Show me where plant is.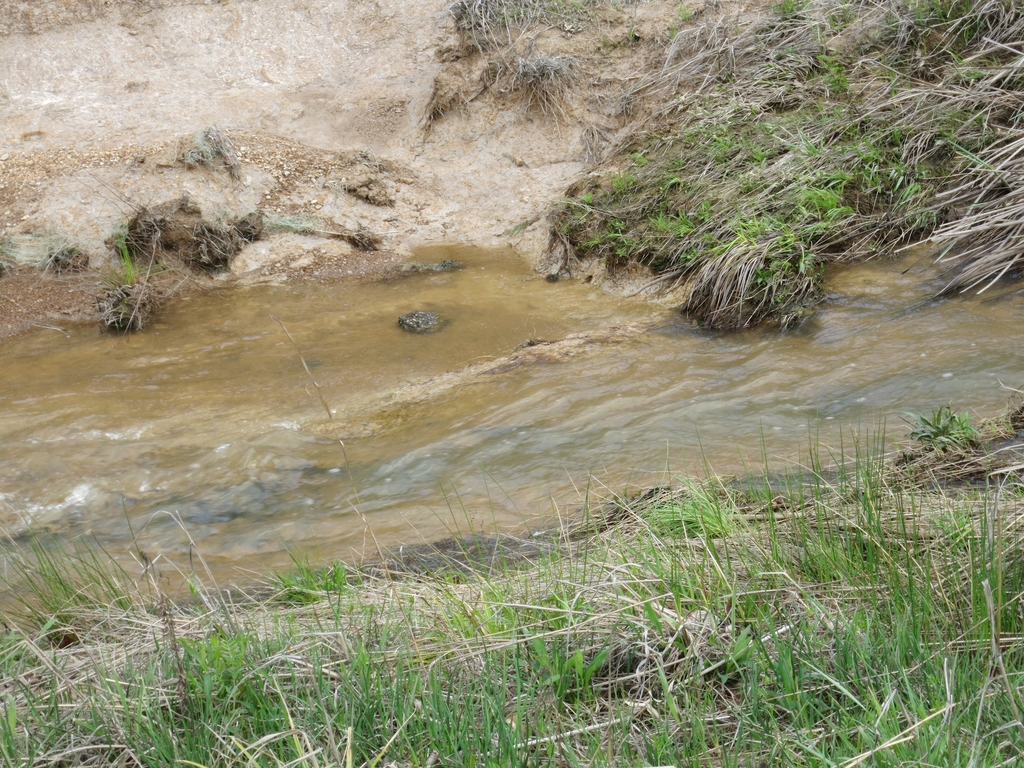
plant is at Rect(890, 163, 936, 203).
